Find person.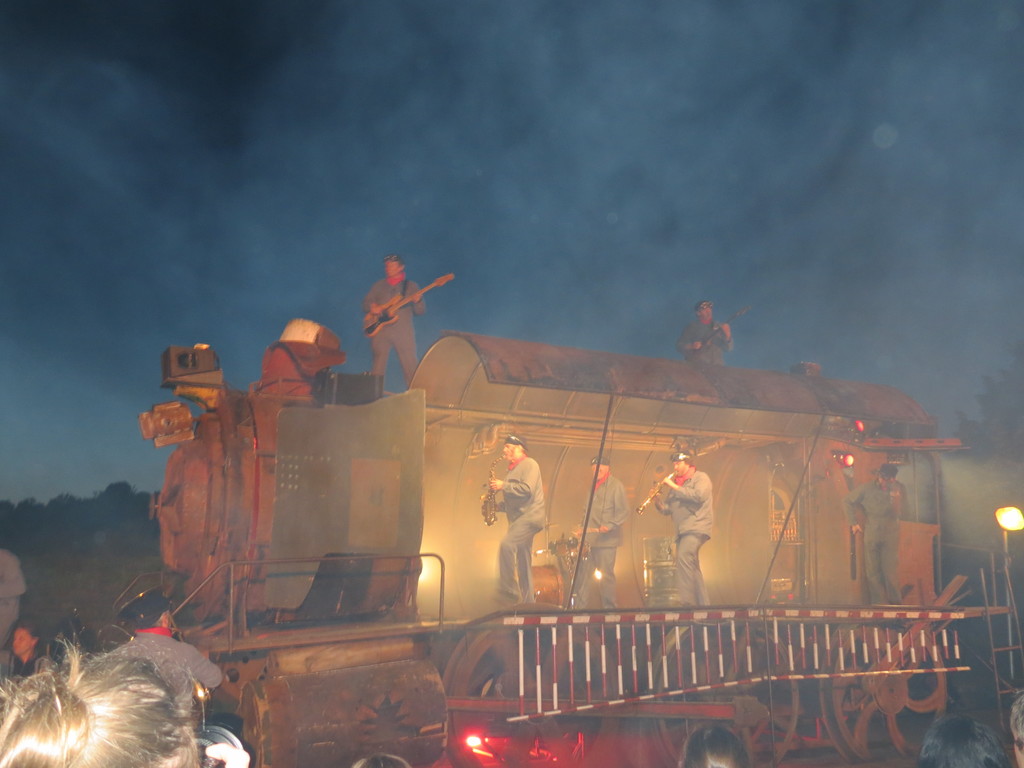
{"x1": 675, "y1": 301, "x2": 739, "y2": 363}.
